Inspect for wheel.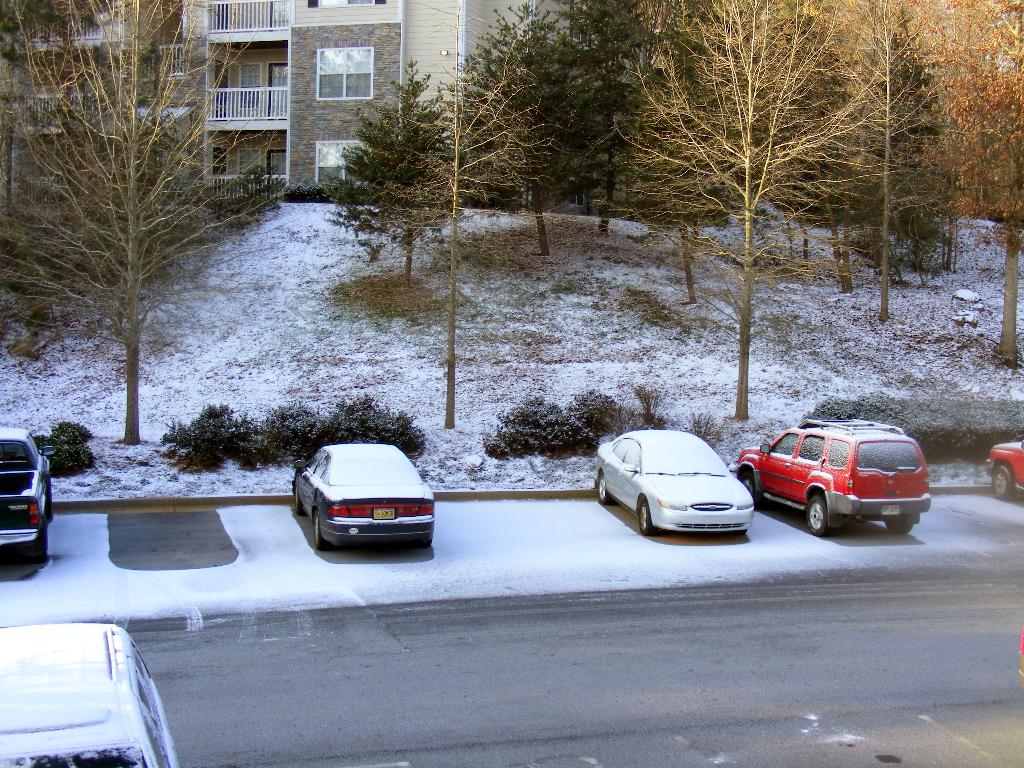
Inspection: (x1=807, y1=494, x2=829, y2=539).
